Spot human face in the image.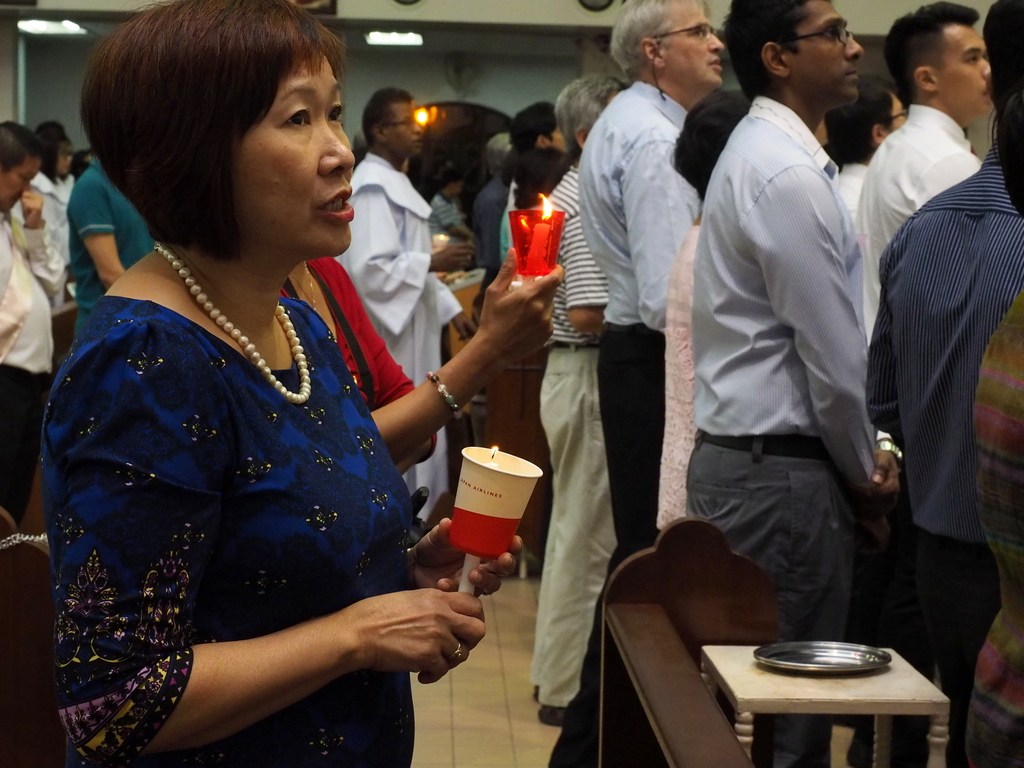
human face found at Rect(0, 158, 41, 208).
